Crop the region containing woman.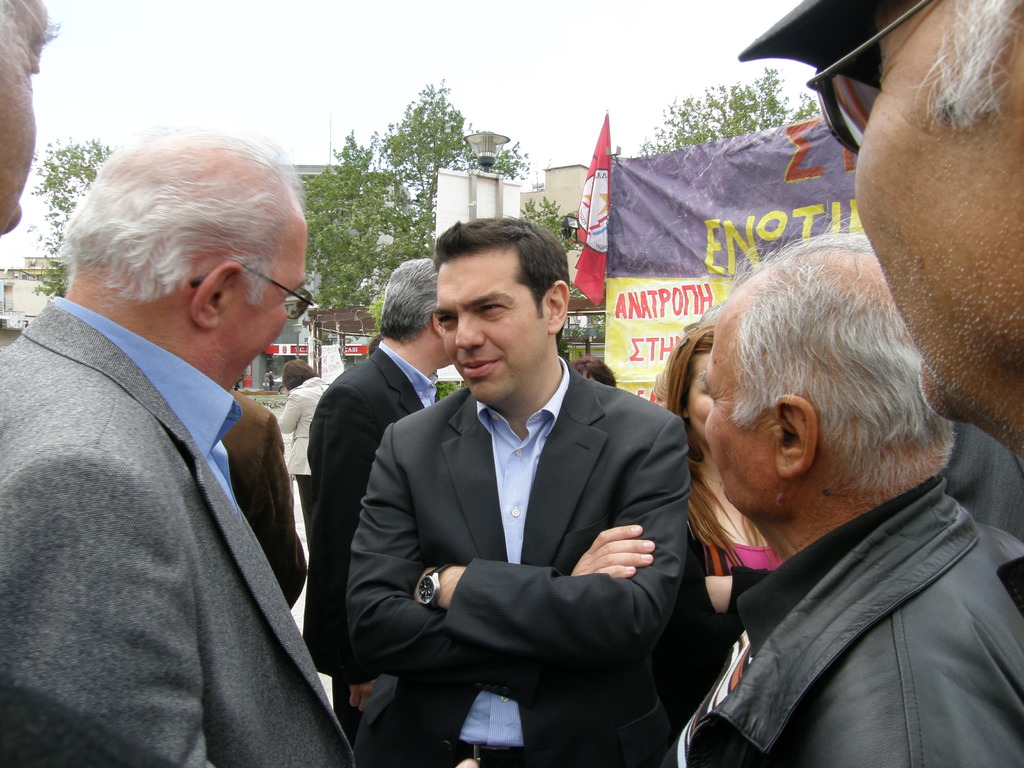
Crop region: left=623, top=305, right=845, bottom=637.
